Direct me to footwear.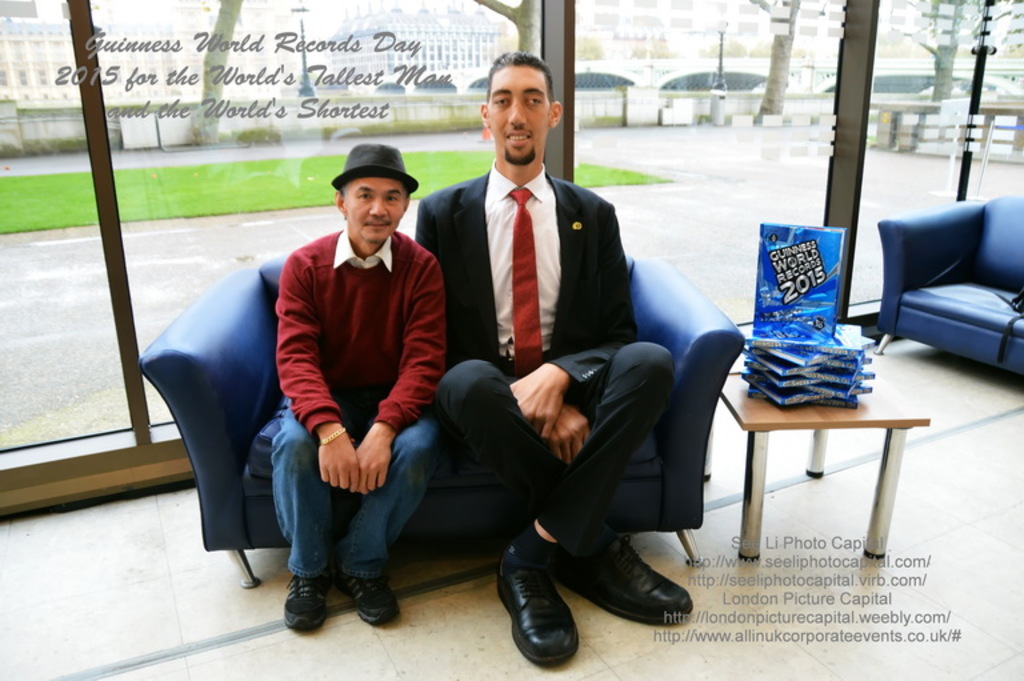
Direction: detection(344, 572, 405, 628).
